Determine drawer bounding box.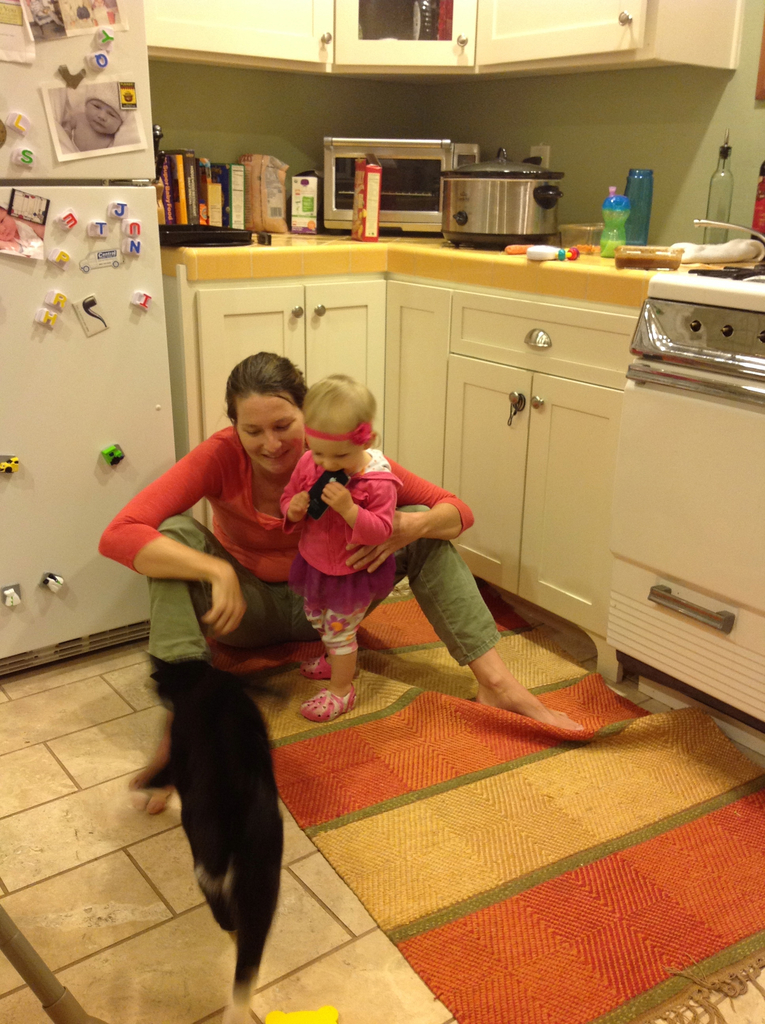
Determined: bbox=[449, 290, 640, 391].
